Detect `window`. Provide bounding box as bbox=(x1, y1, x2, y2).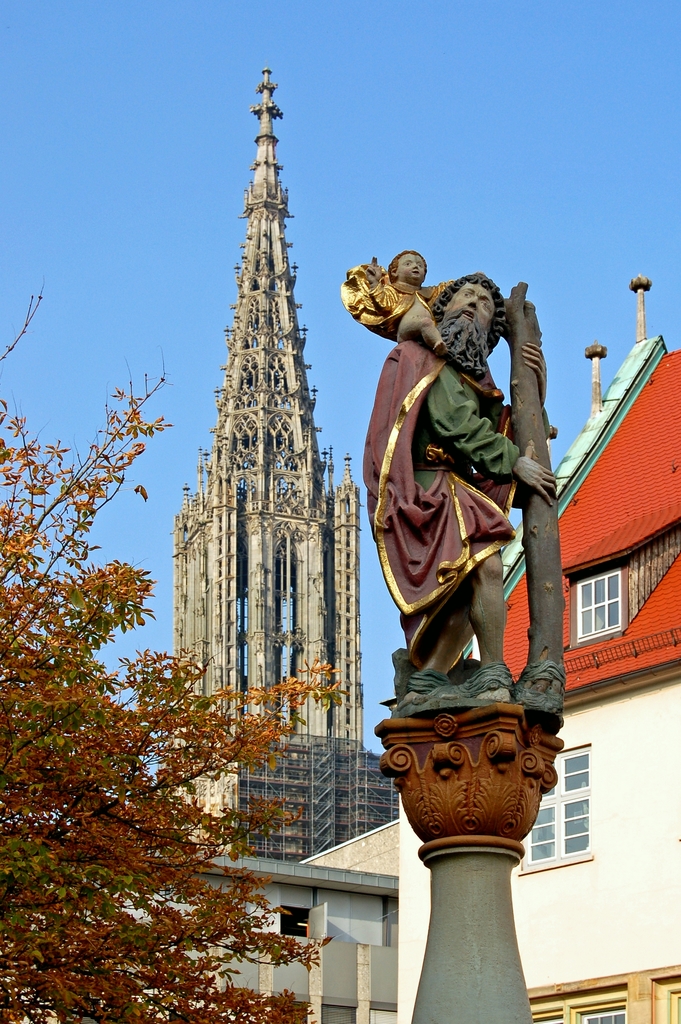
bbox=(581, 556, 656, 659).
